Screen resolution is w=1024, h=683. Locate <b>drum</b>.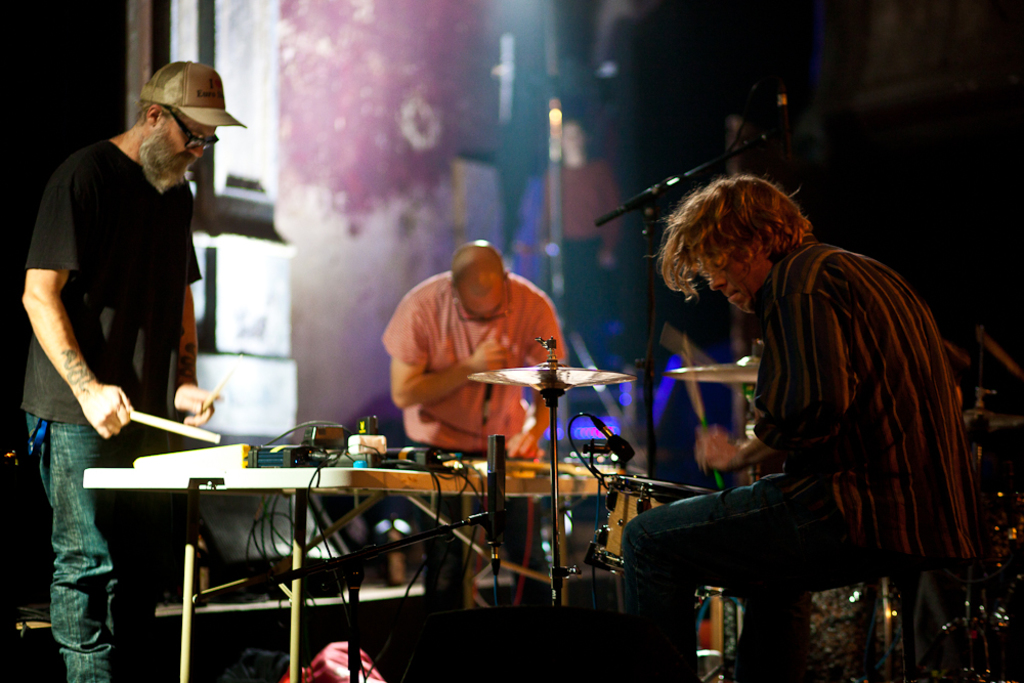
detection(593, 475, 714, 571).
